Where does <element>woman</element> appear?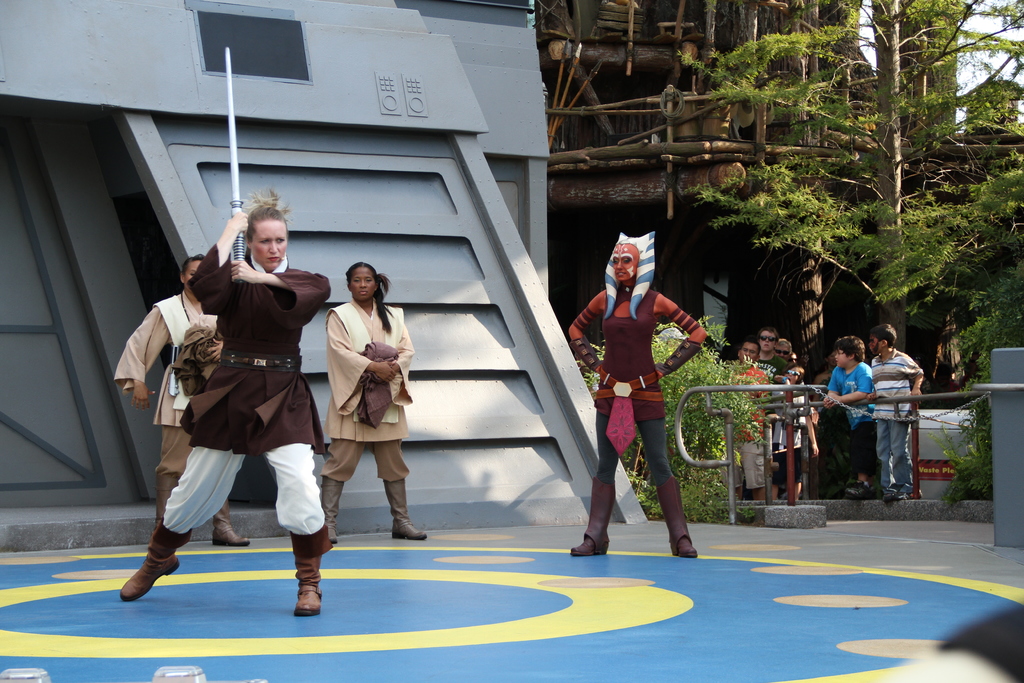
Appears at (561, 231, 730, 557).
